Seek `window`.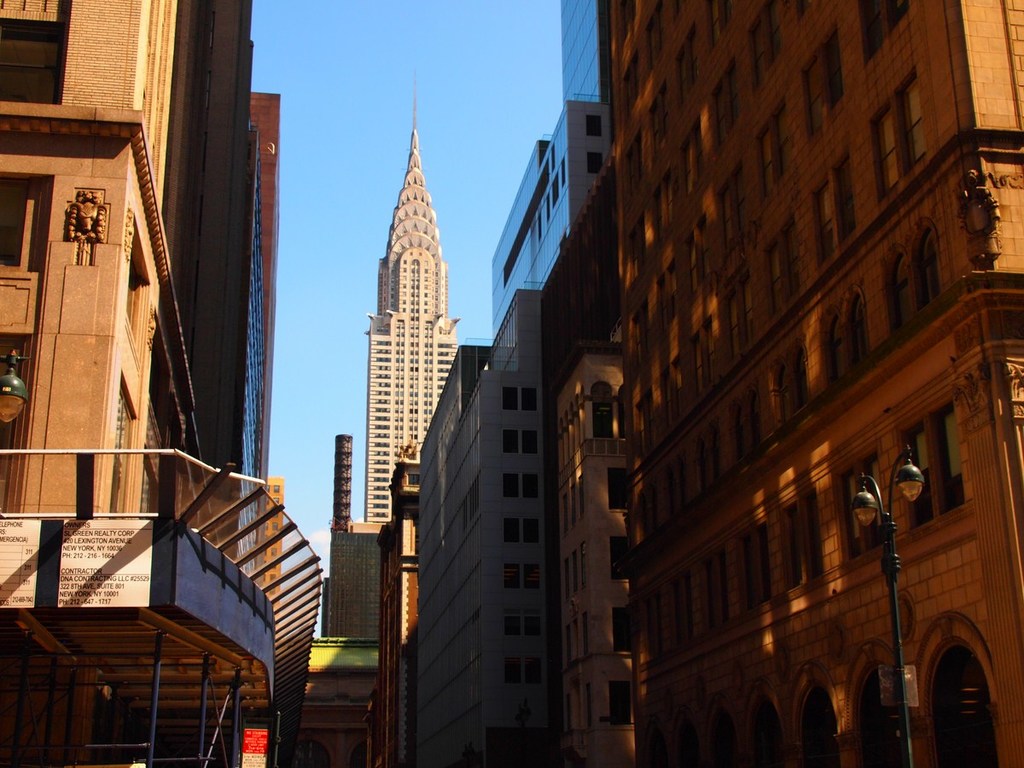
left=896, top=401, right=964, bottom=531.
